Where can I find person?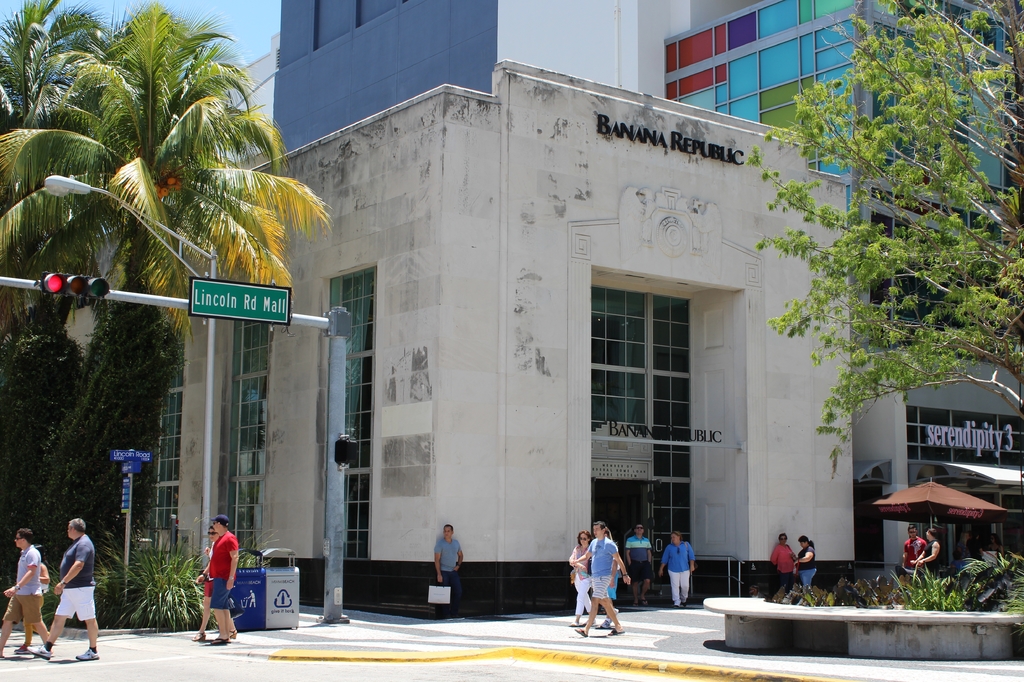
You can find it at detection(771, 533, 803, 589).
